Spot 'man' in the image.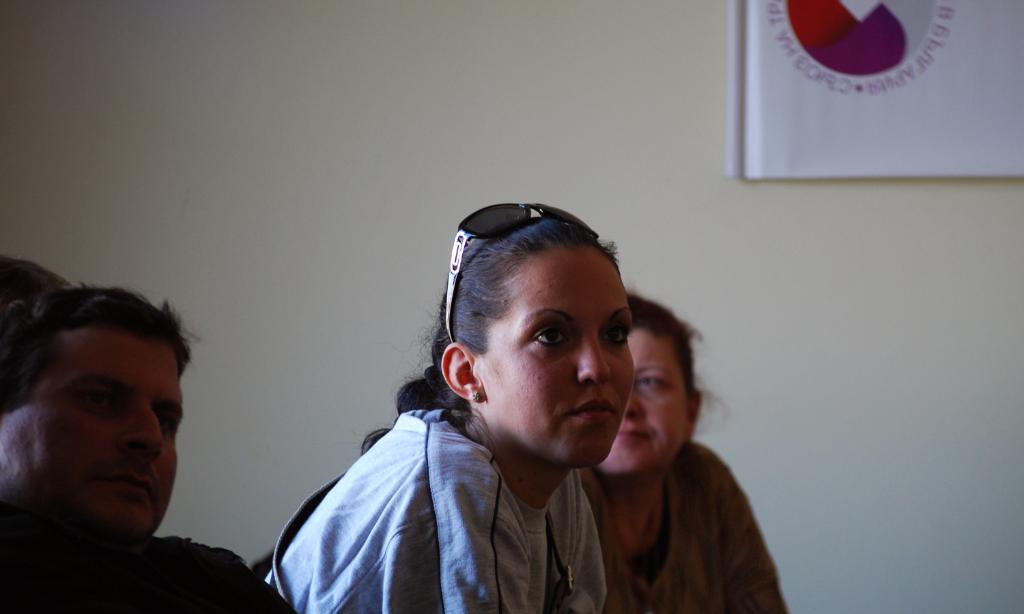
'man' found at bbox(3, 316, 291, 600).
